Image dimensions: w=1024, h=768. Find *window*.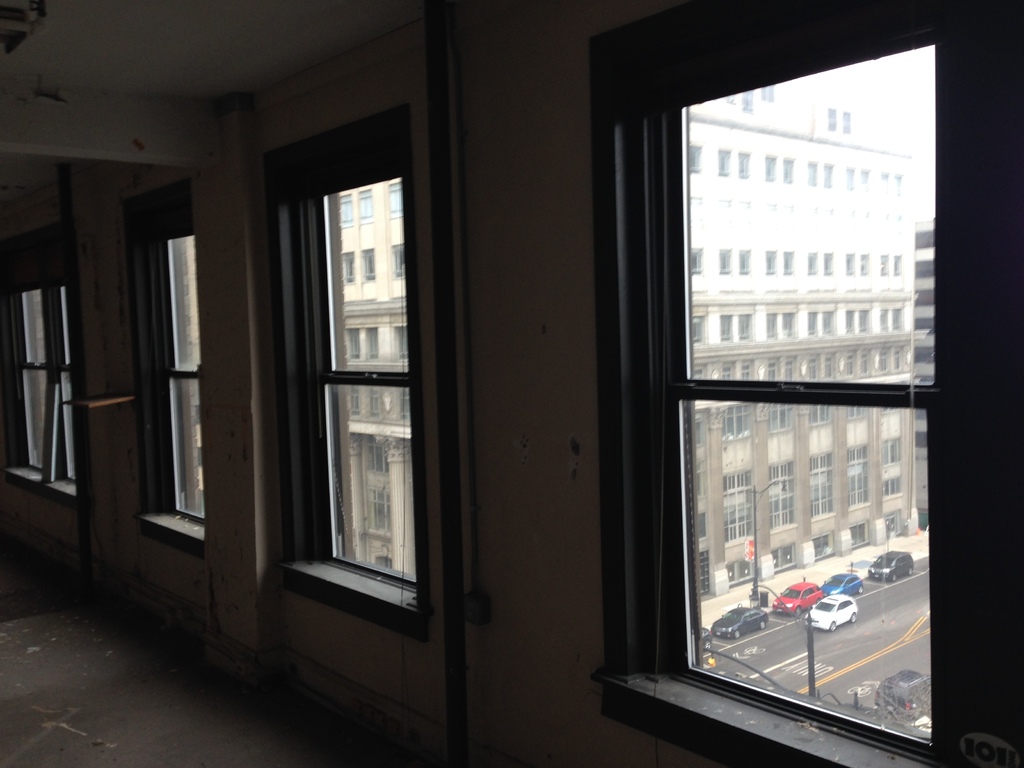
[784, 158, 794, 182].
